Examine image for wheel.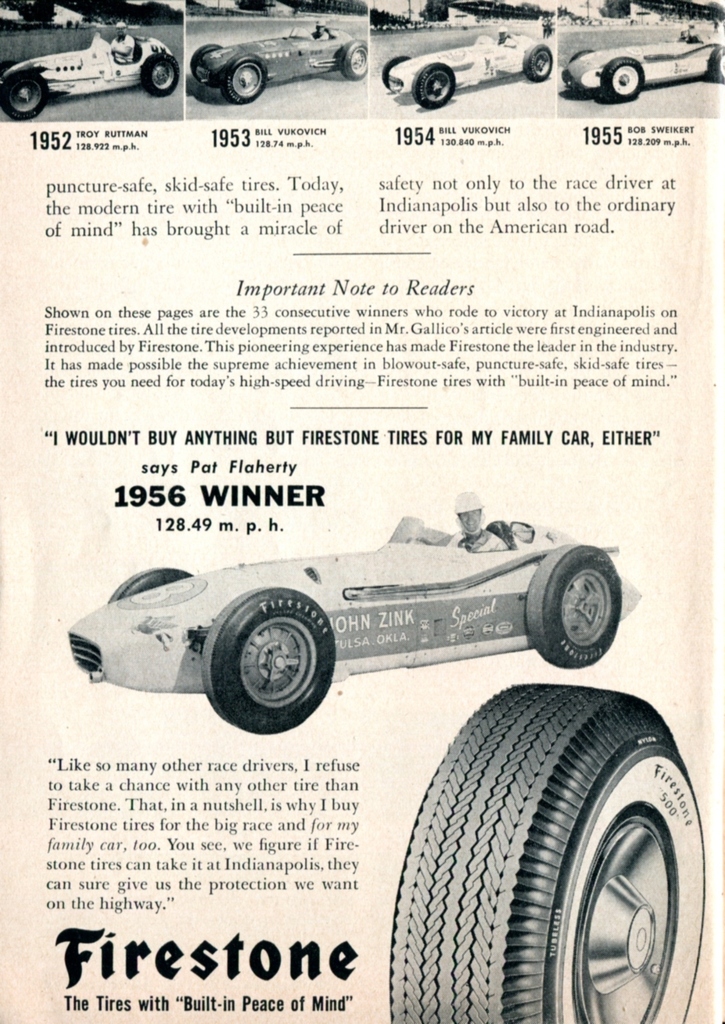
Examination result: [602, 58, 644, 104].
